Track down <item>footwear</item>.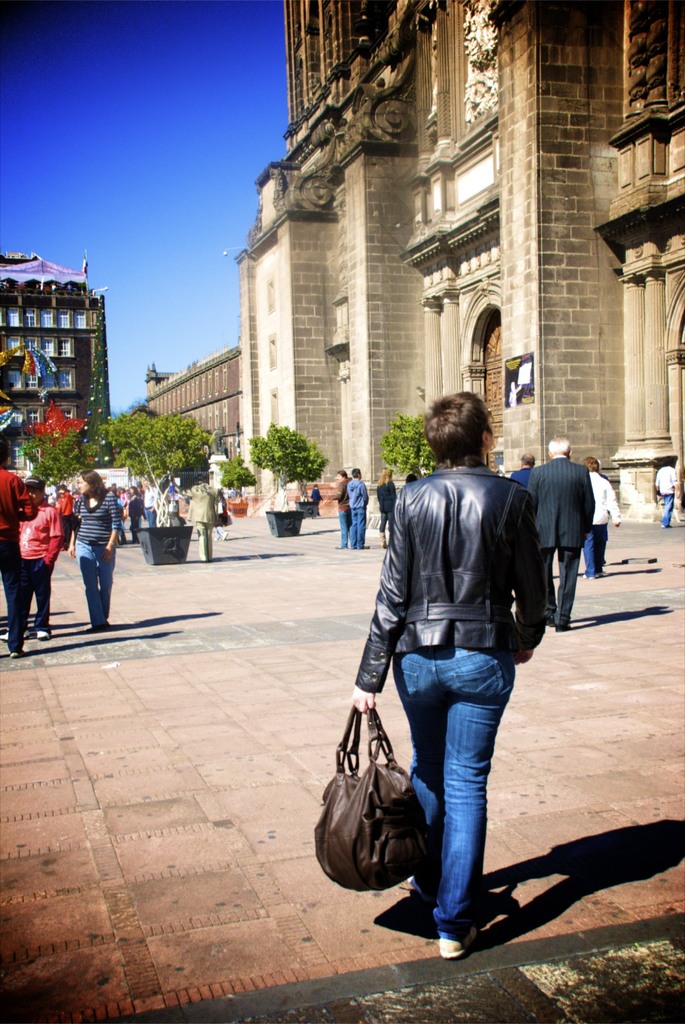
Tracked to [left=0, top=630, right=13, bottom=643].
